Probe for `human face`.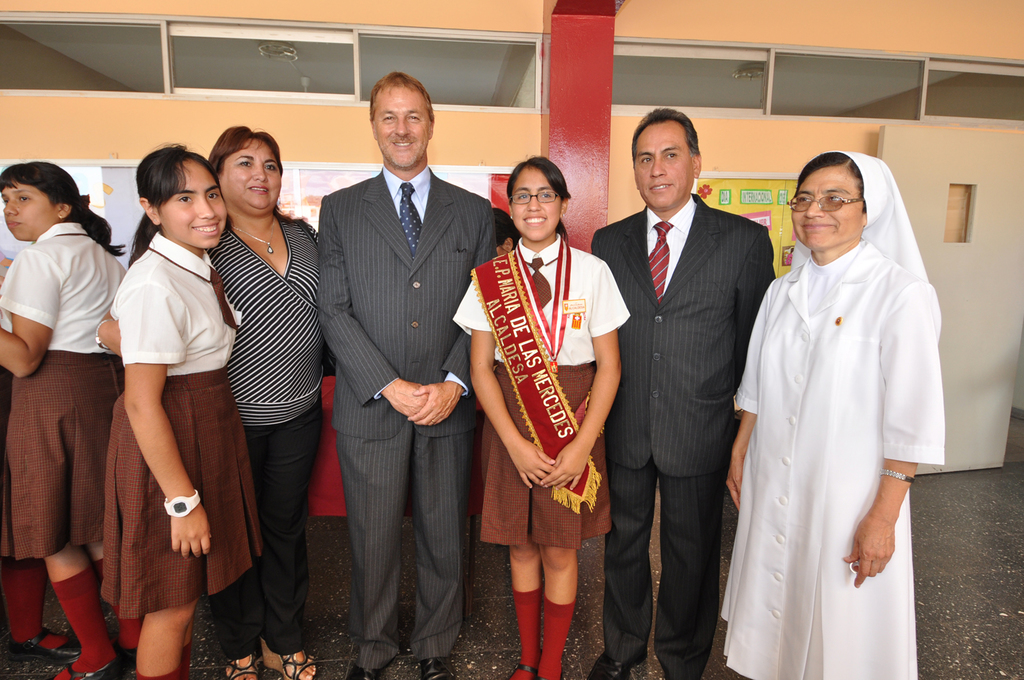
Probe result: locate(633, 123, 693, 209).
